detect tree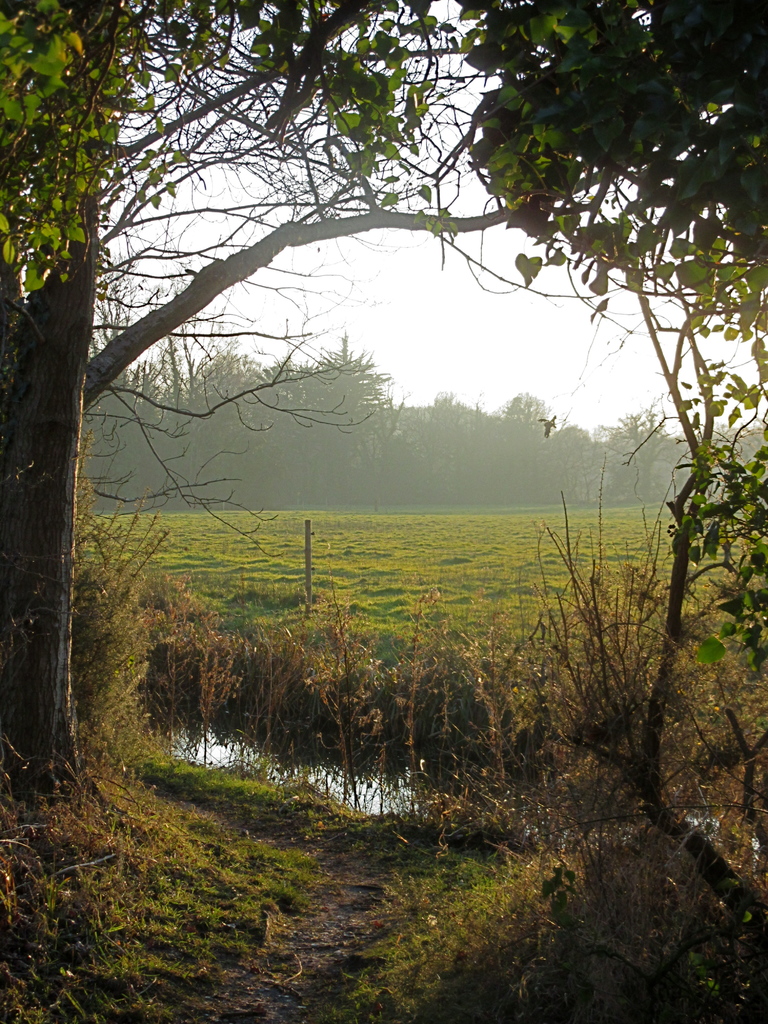
[402,390,507,511]
